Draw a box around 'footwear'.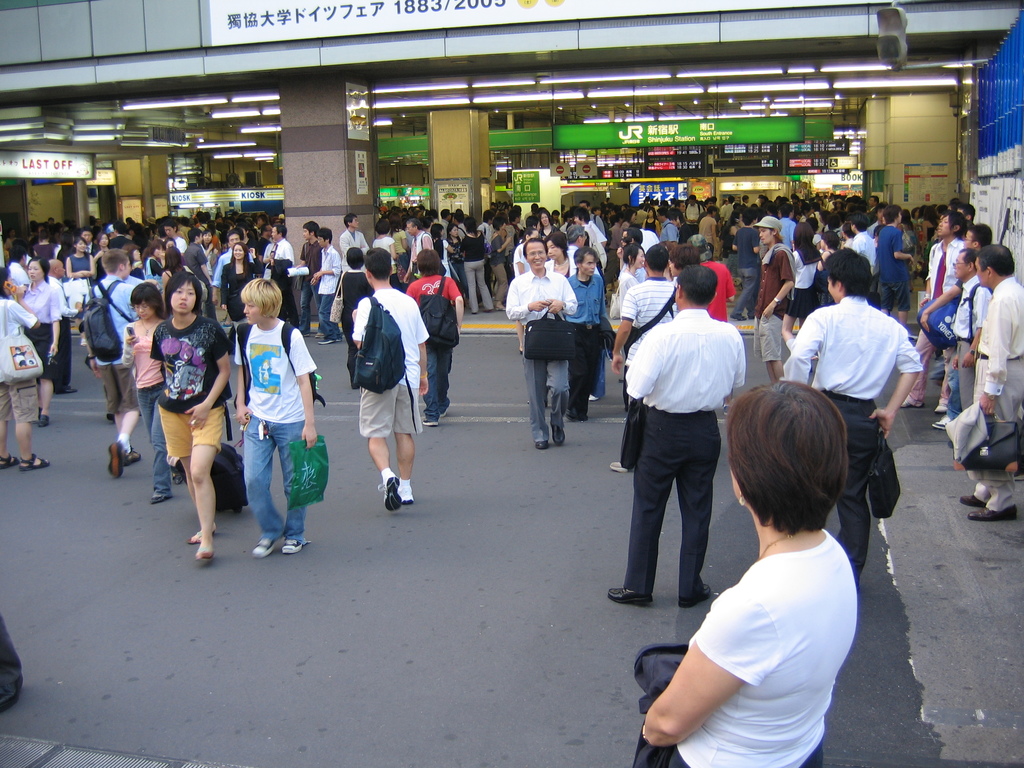
box(252, 540, 278, 562).
